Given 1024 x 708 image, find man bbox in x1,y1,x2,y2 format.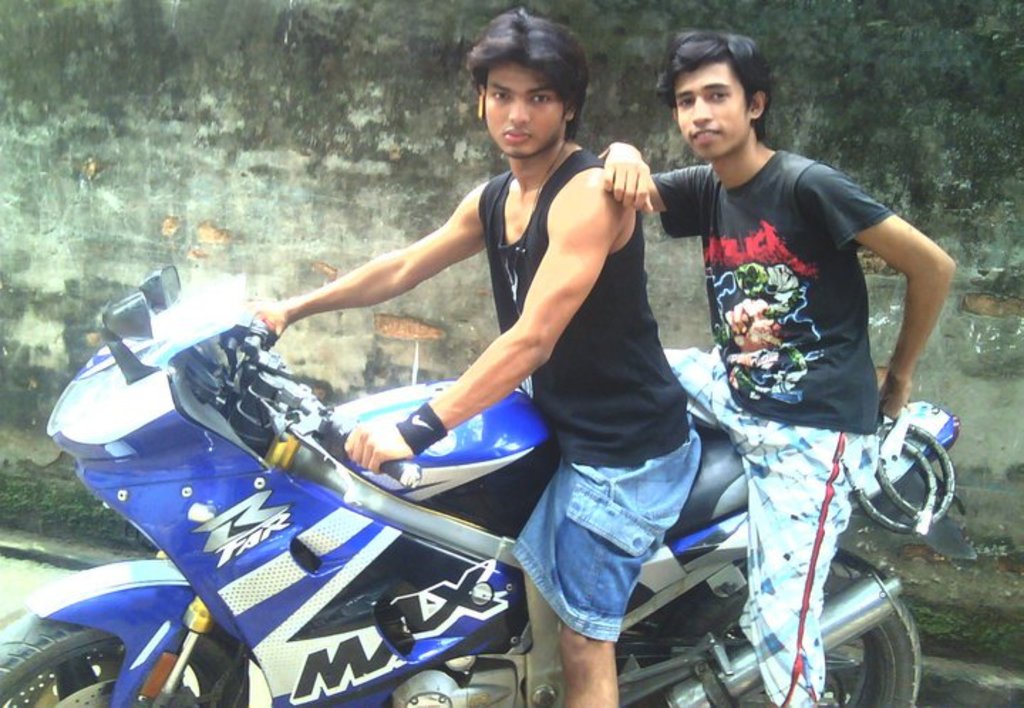
612,60,940,651.
